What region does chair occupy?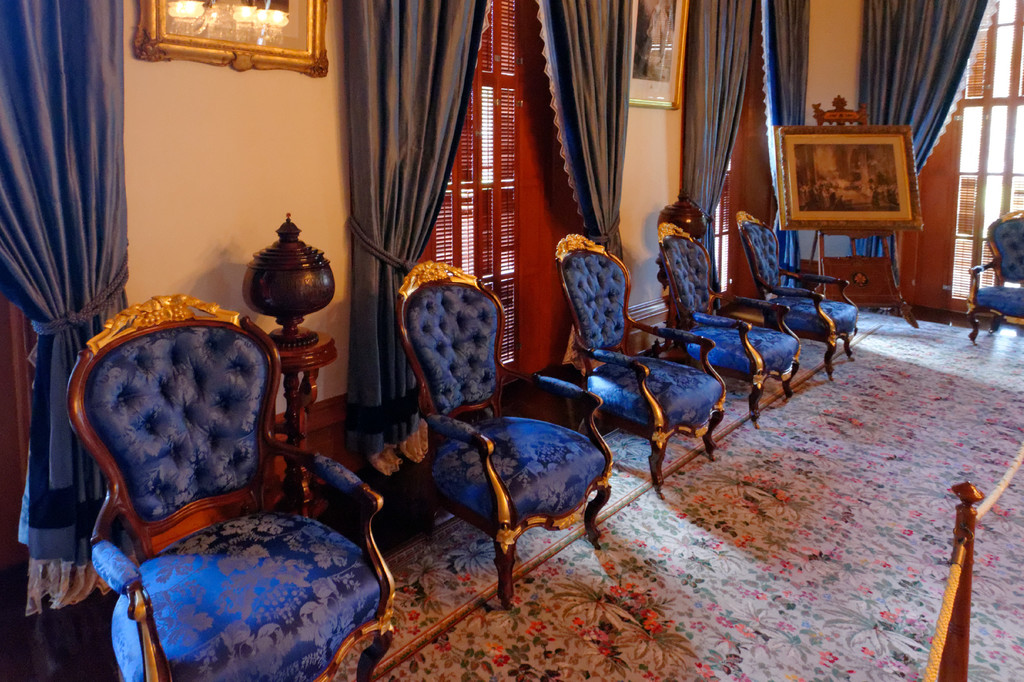
<bbox>655, 224, 803, 424</bbox>.
